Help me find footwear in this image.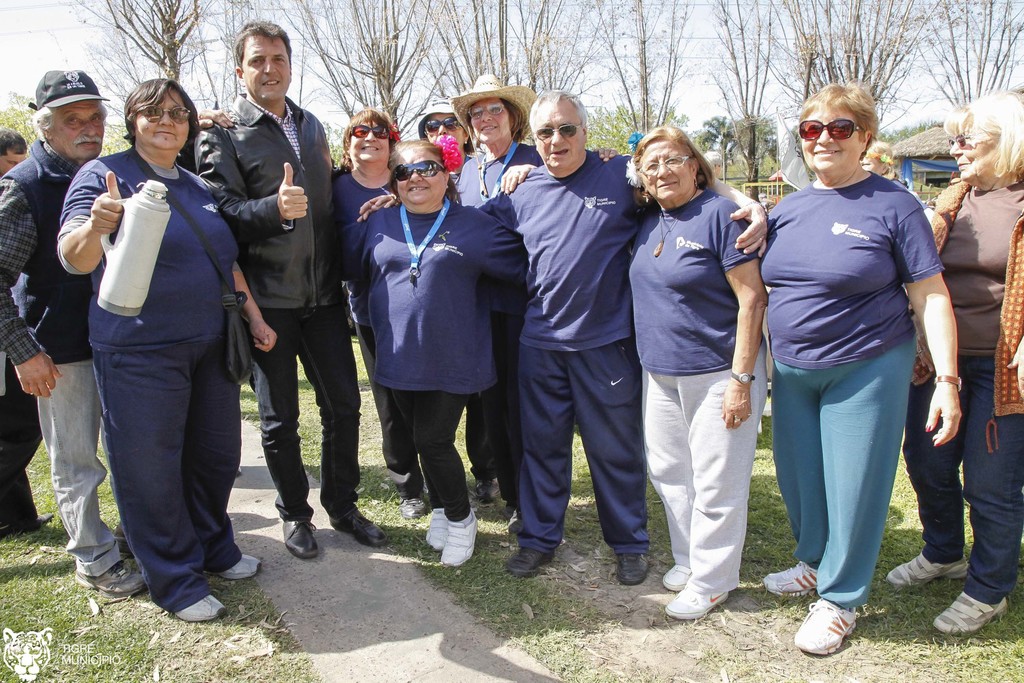
Found it: (left=507, top=547, right=553, bottom=580).
